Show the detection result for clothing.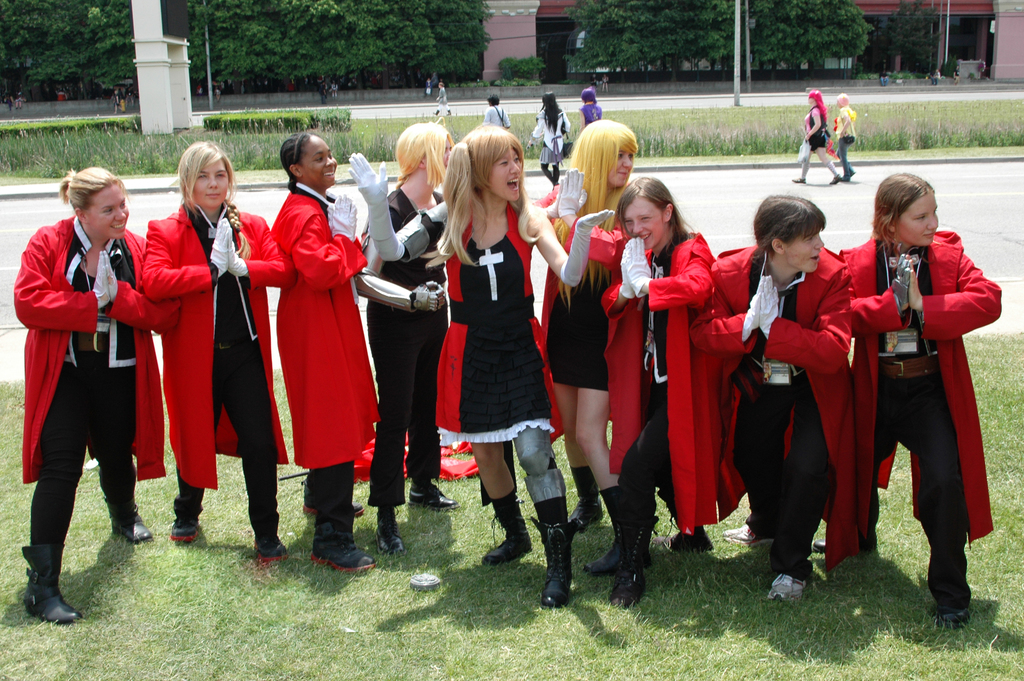
box=[532, 181, 634, 473].
